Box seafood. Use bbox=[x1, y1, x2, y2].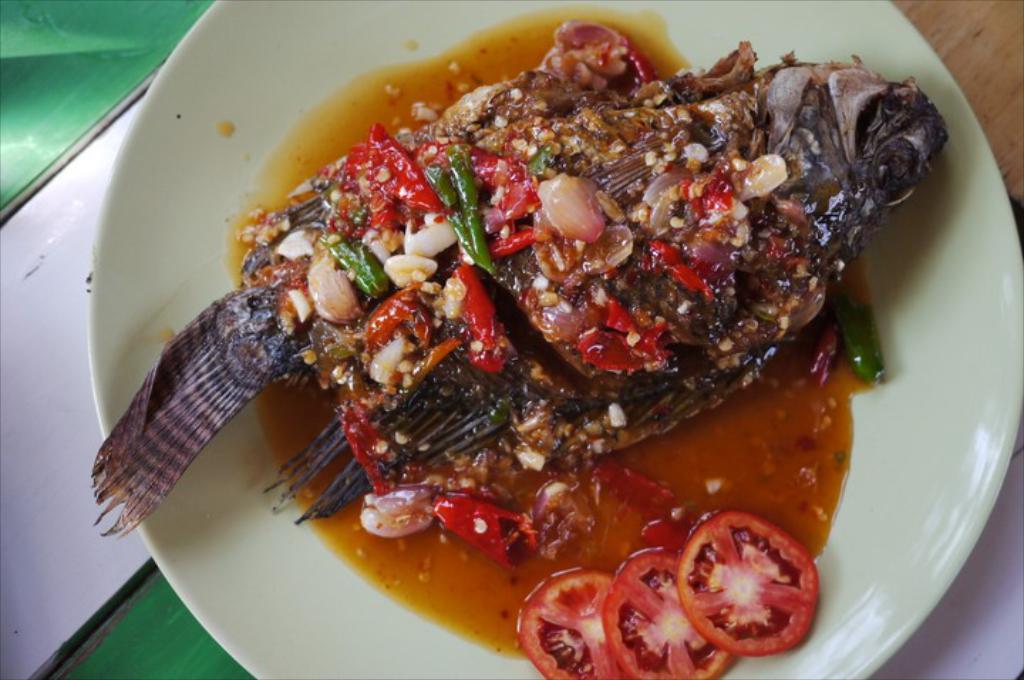
bbox=[90, 14, 956, 548].
